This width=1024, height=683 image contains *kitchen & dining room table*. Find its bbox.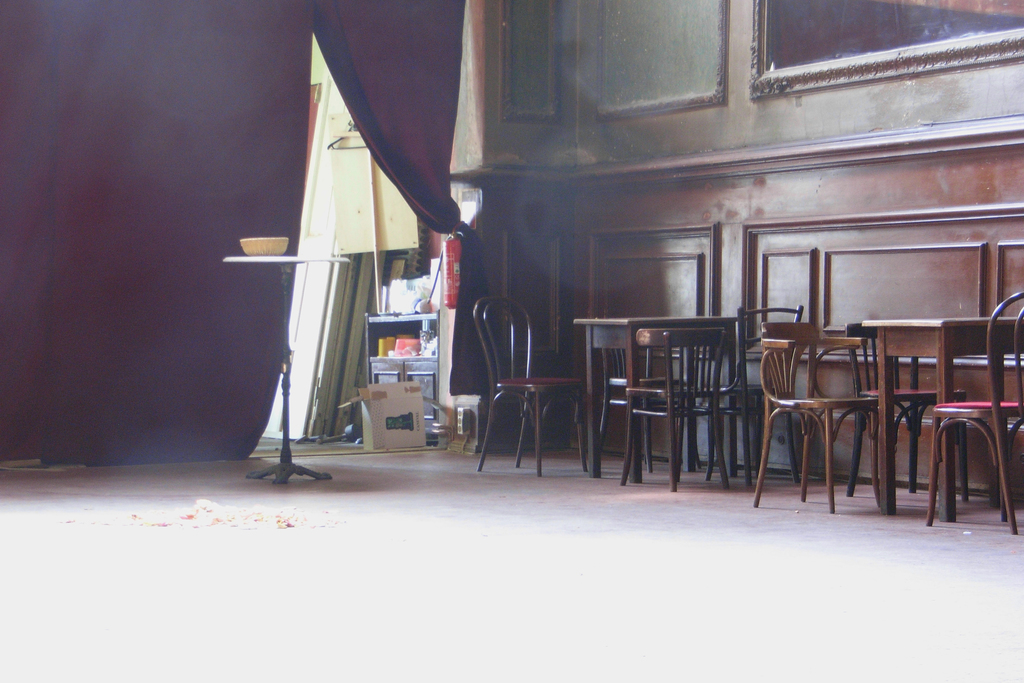
pyautogui.locateOnScreen(577, 295, 818, 491).
